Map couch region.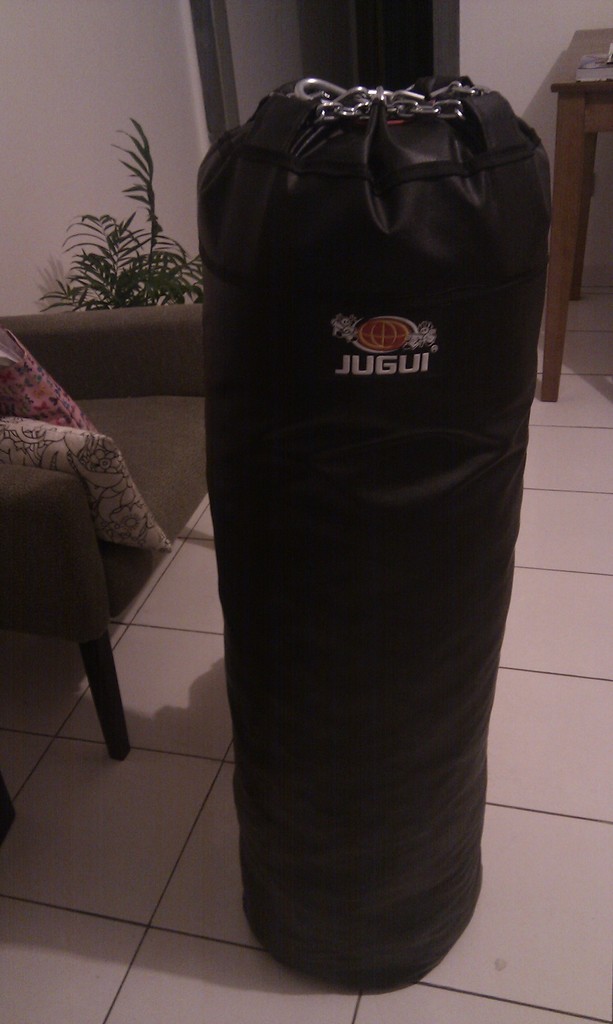
Mapped to bbox=[0, 305, 209, 760].
